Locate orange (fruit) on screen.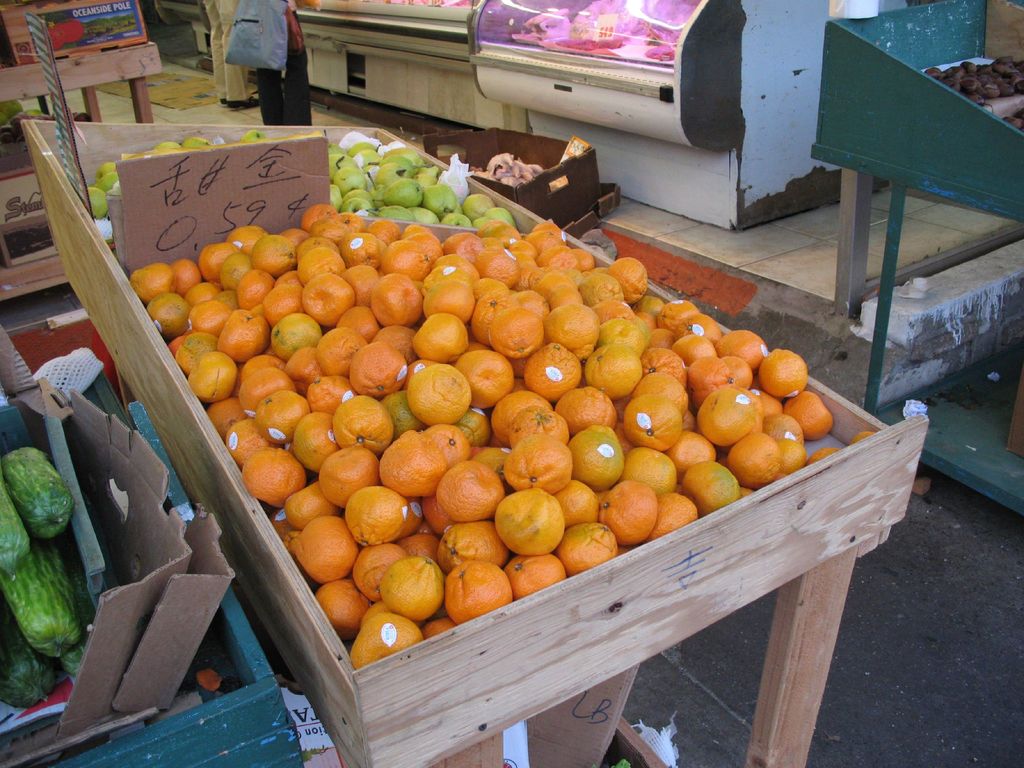
On screen at BBox(562, 481, 593, 524).
